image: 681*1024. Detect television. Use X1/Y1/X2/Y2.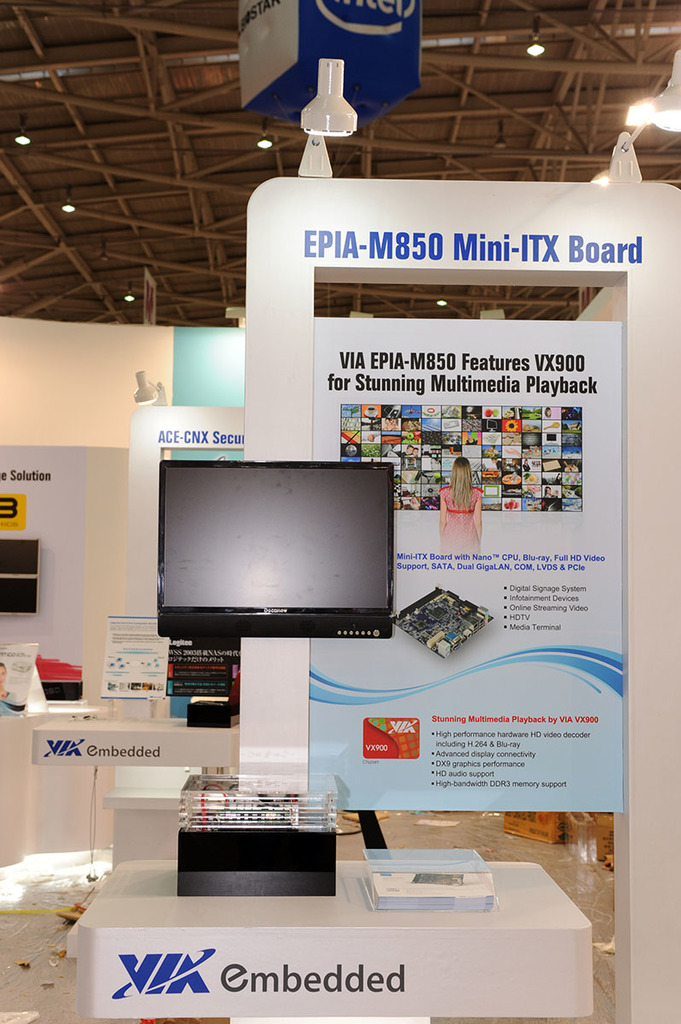
158/462/398/640.
